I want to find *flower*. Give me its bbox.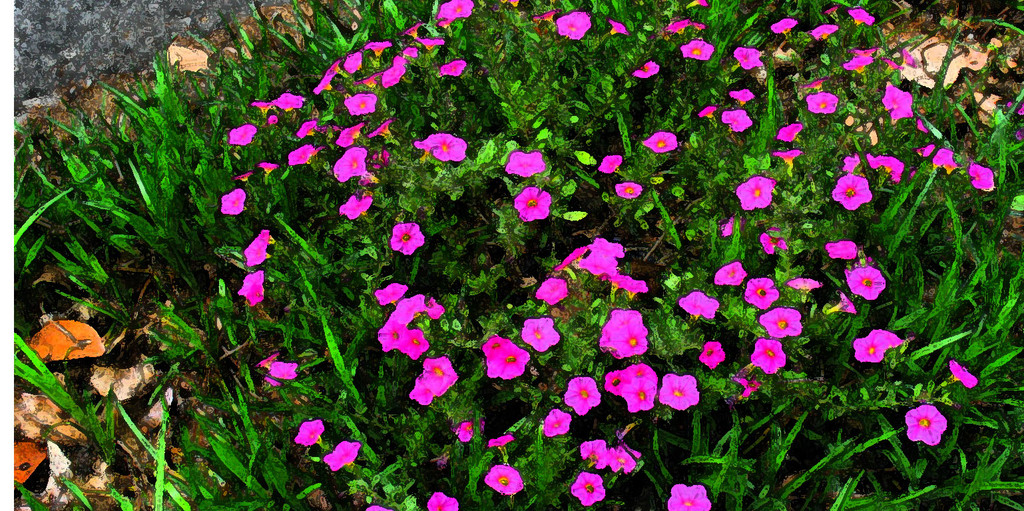
bbox=(658, 372, 700, 412).
